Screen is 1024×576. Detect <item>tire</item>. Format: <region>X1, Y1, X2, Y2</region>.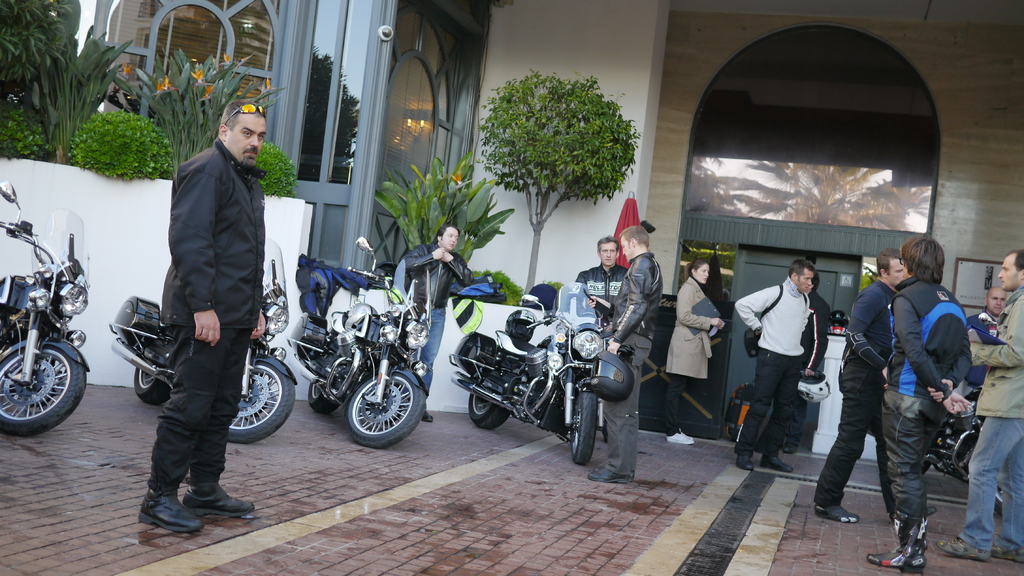
<region>570, 384, 598, 464</region>.
